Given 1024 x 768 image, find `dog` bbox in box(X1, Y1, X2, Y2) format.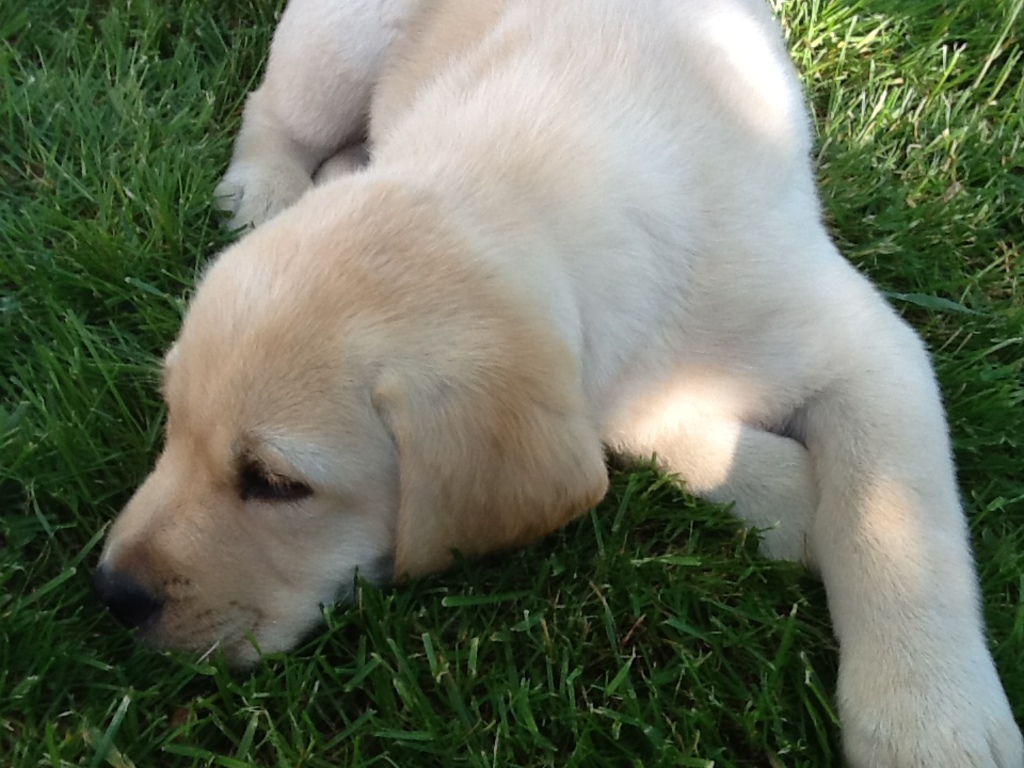
box(91, 0, 1023, 767).
